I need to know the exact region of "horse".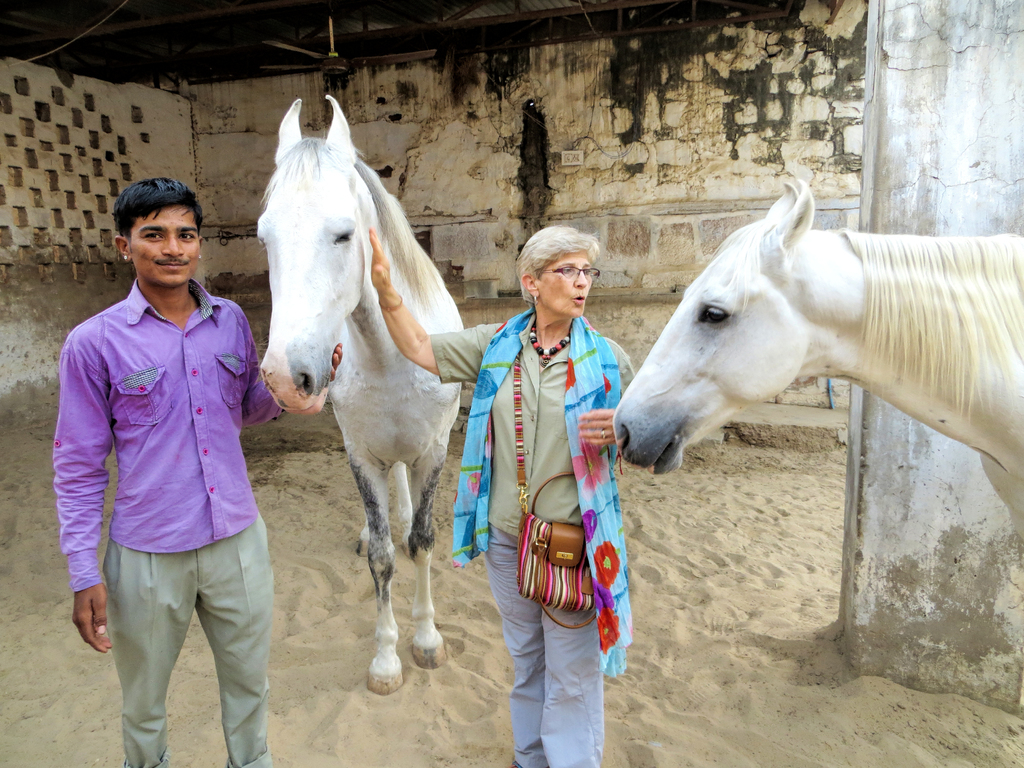
Region: left=256, top=95, right=467, bottom=691.
